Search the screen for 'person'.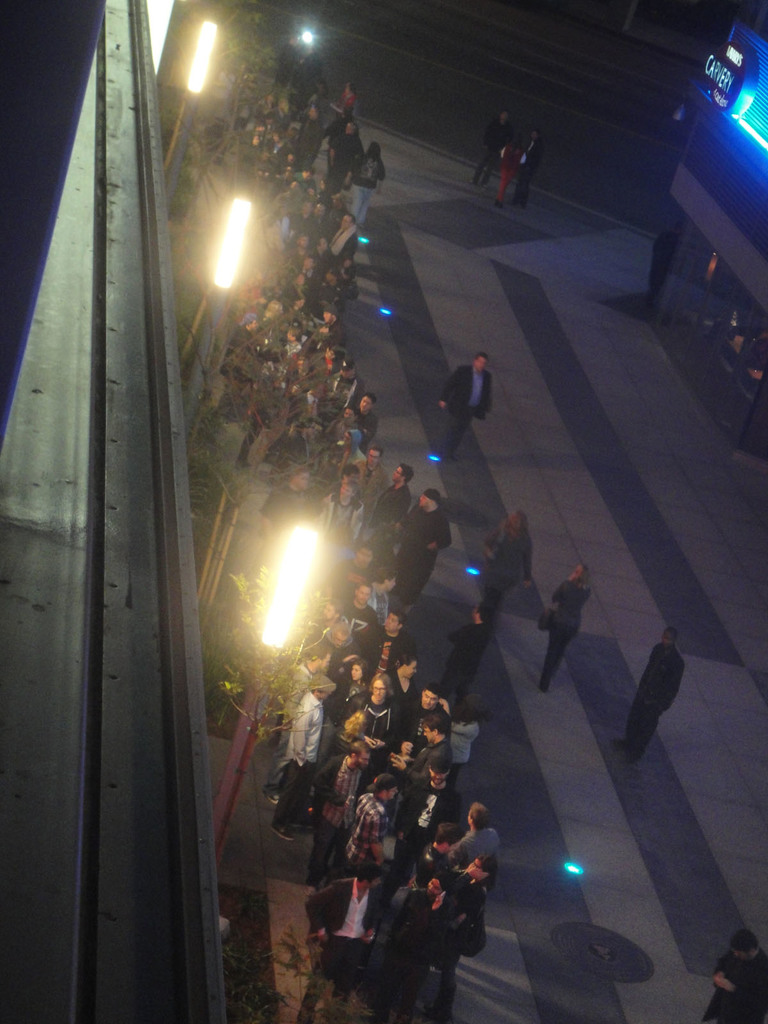
Found at x1=326 y1=123 x2=363 y2=193.
